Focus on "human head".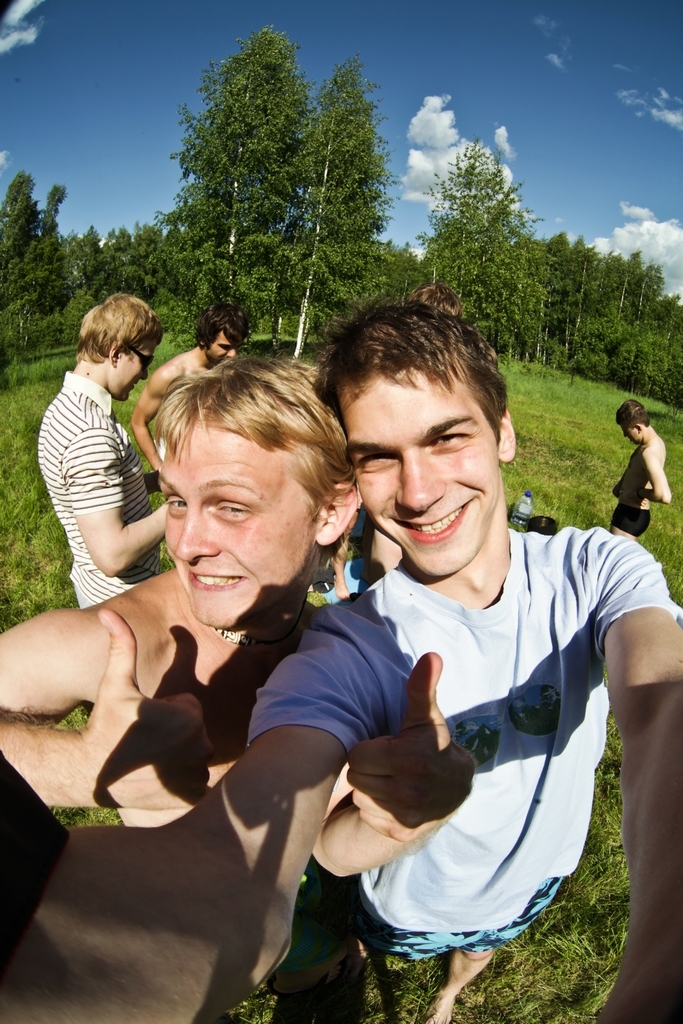
Focused at 615, 402, 650, 445.
